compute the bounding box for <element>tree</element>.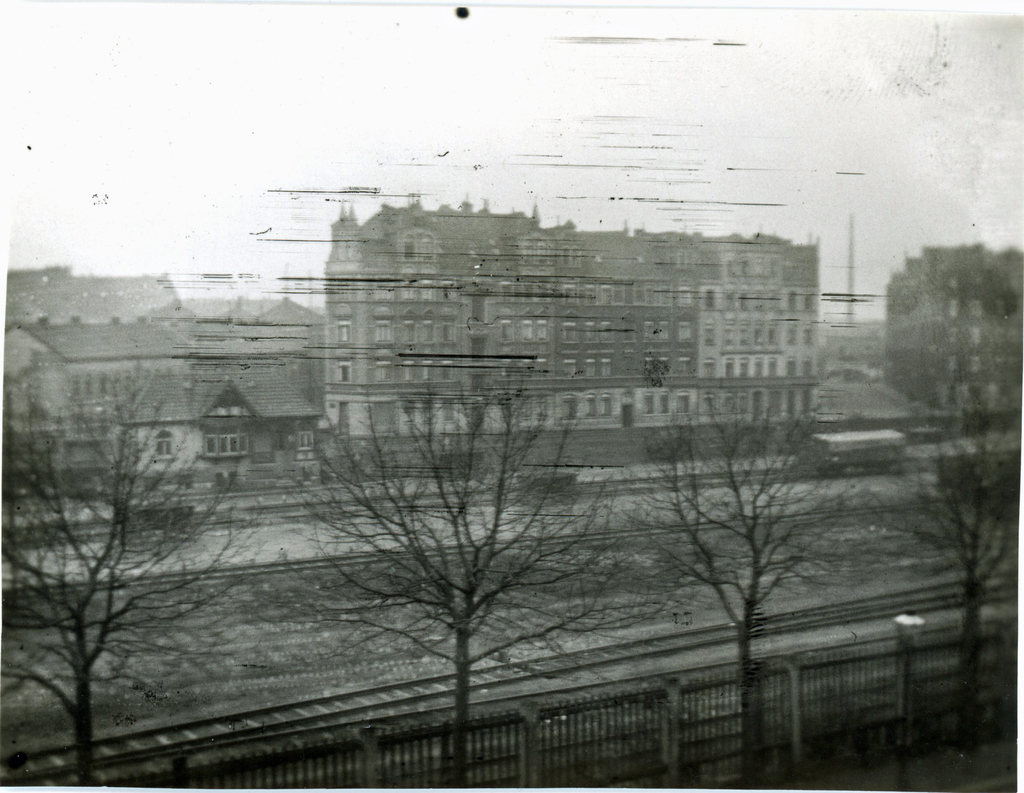
603 381 874 792.
